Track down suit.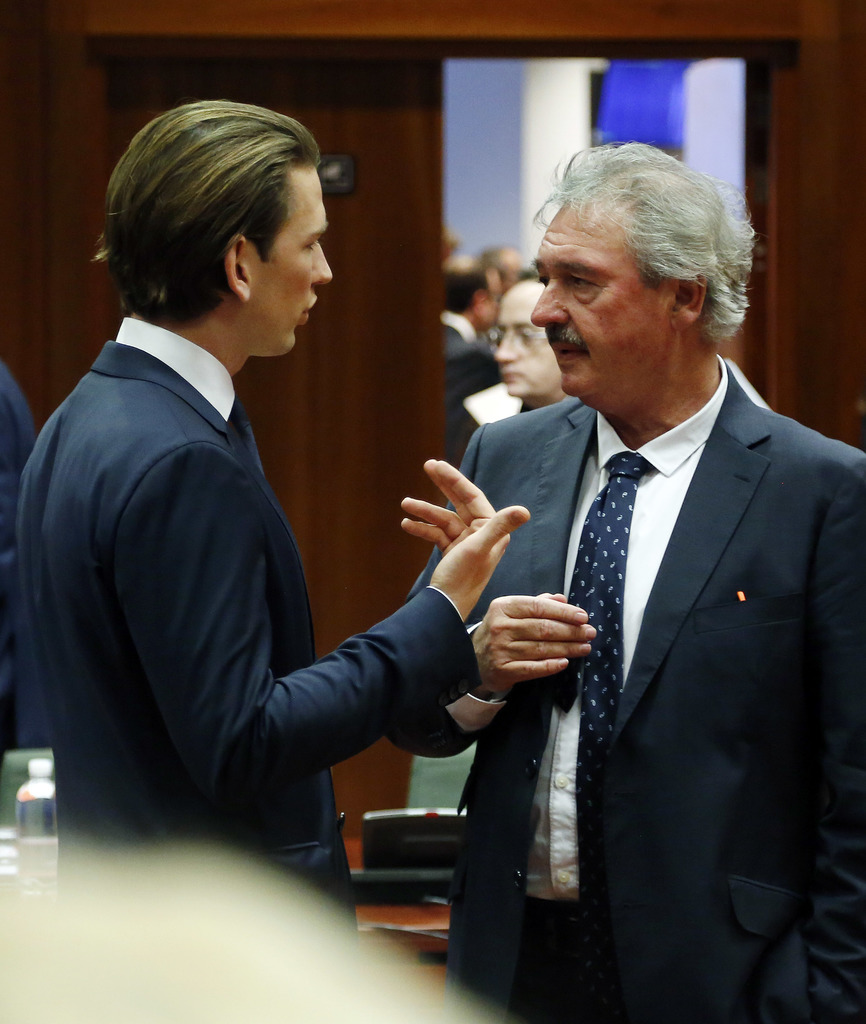
Tracked to [left=447, top=255, right=842, bottom=1009].
